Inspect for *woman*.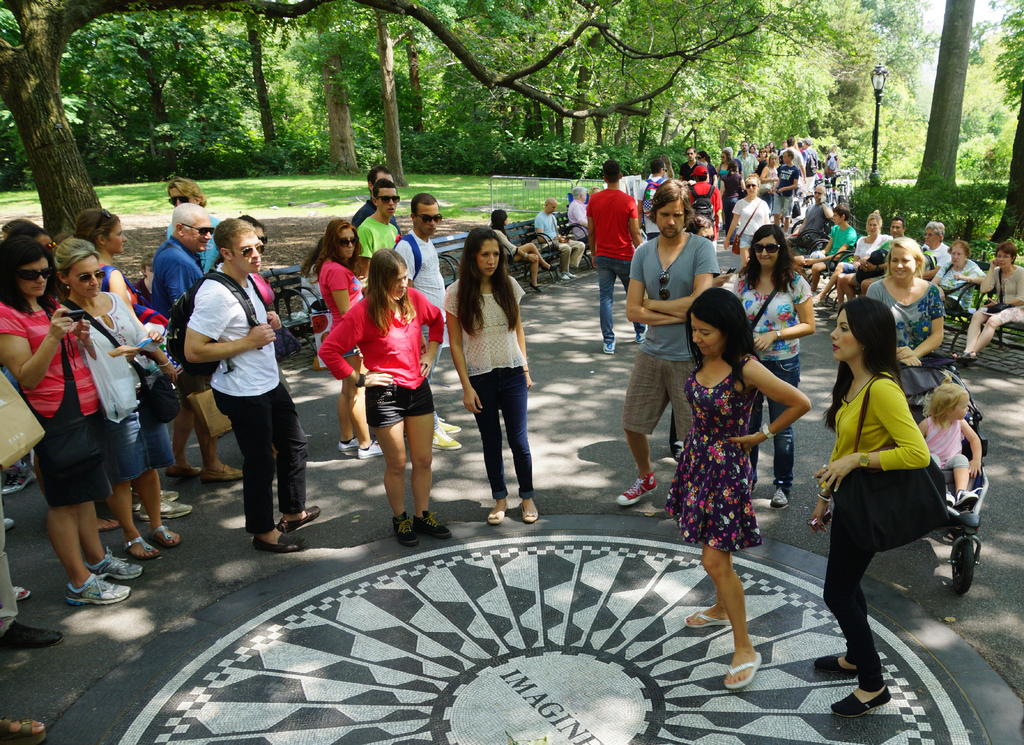
Inspection: {"x1": 950, "y1": 243, "x2": 1023, "y2": 361}.
